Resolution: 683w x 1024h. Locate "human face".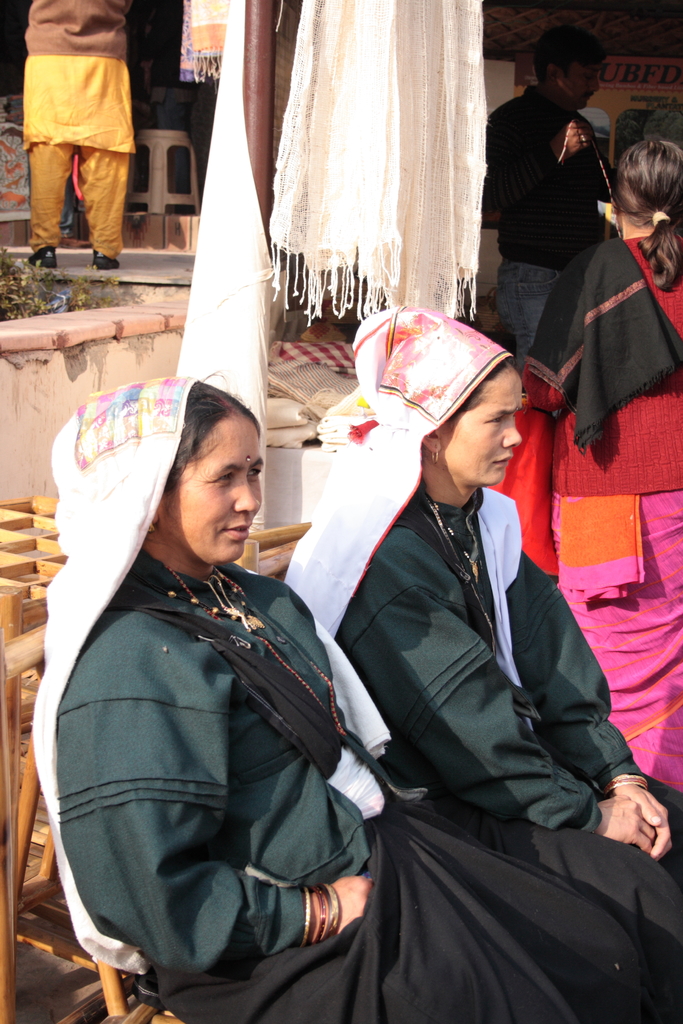
167,415,263,564.
